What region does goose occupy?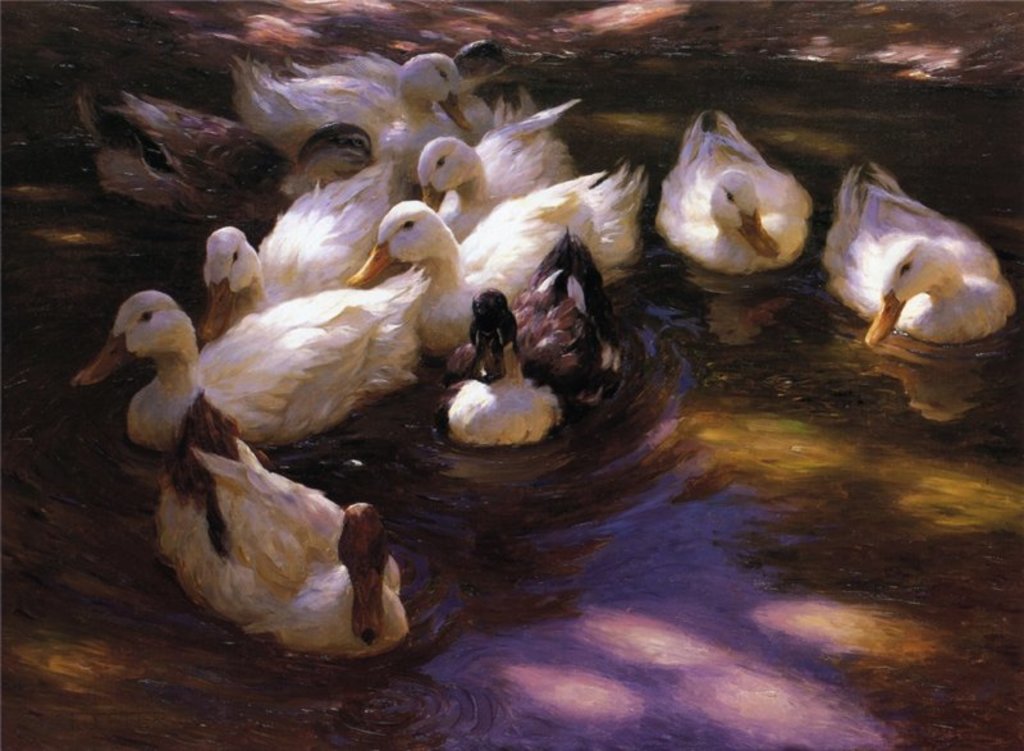
(left=96, top=86, right=376, bottom=225).
